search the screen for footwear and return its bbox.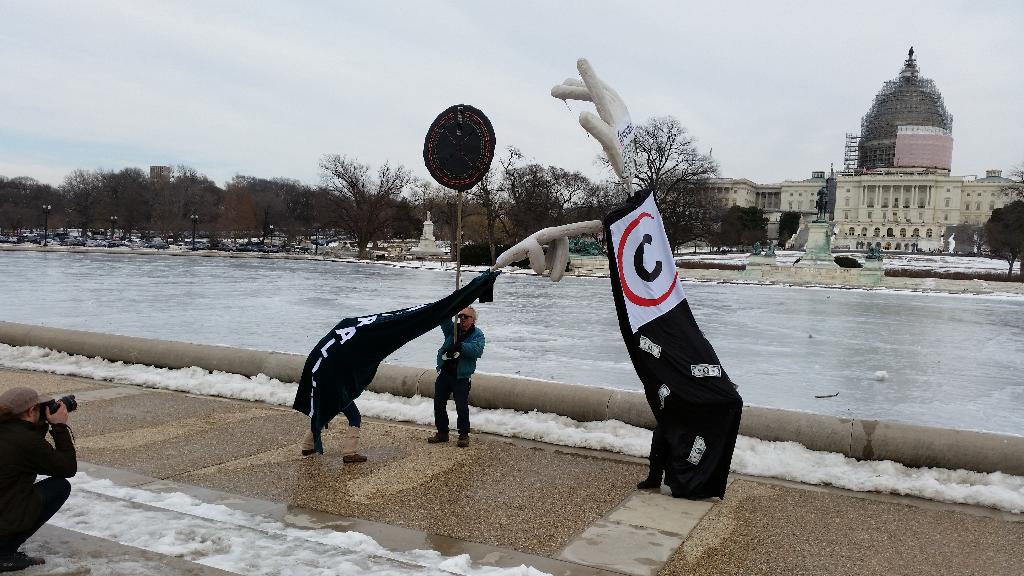
Found: 342 451 369 461.
